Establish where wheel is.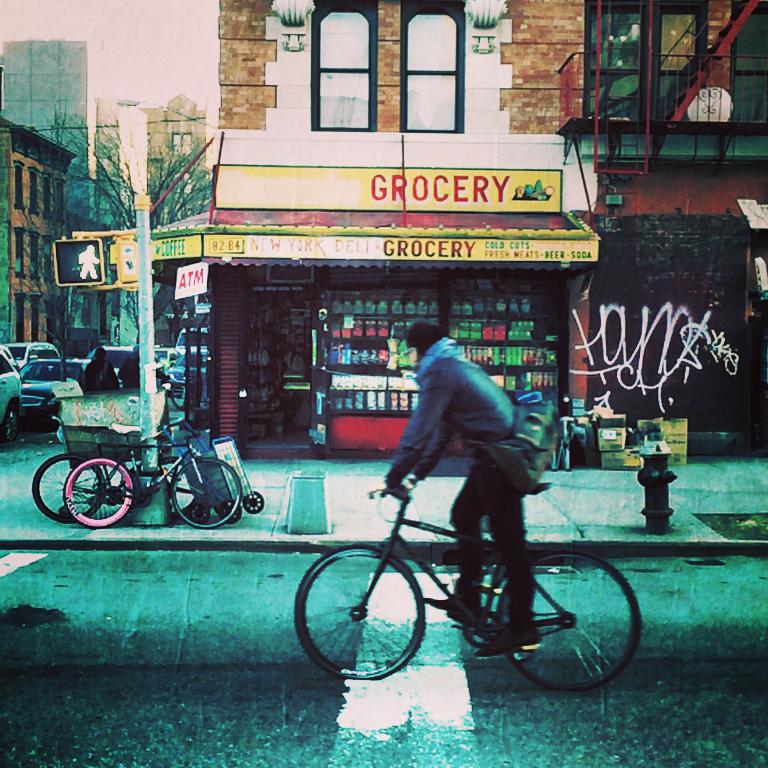
Established at {"left": 496, "top": 544, "right": 642, "bottom": 695}.
